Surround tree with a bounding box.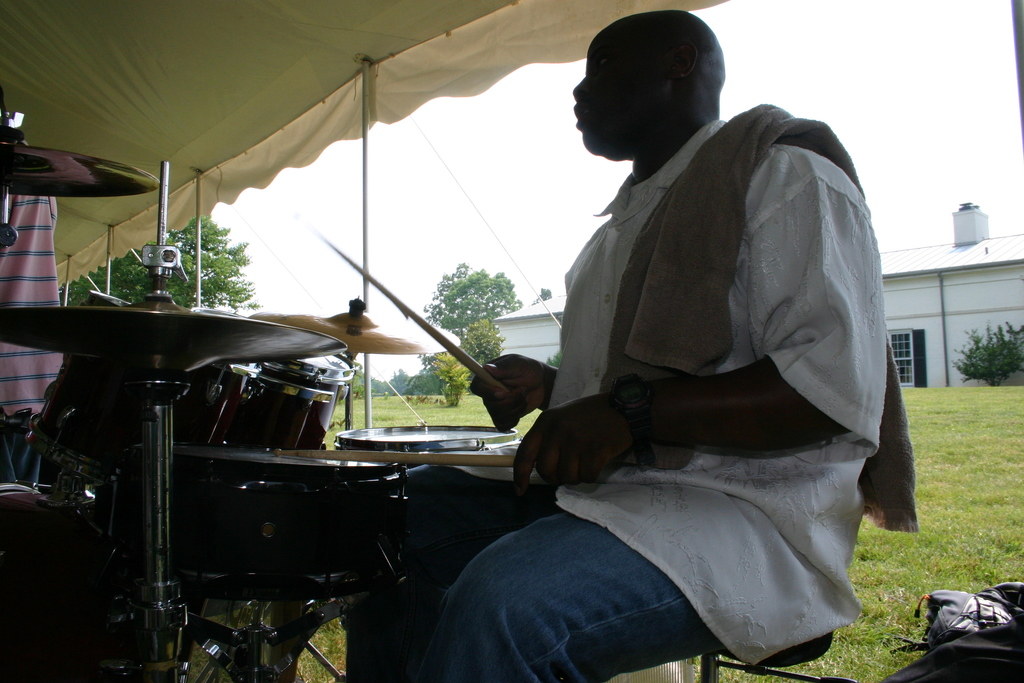
rect(60, 215, 265, 317).
